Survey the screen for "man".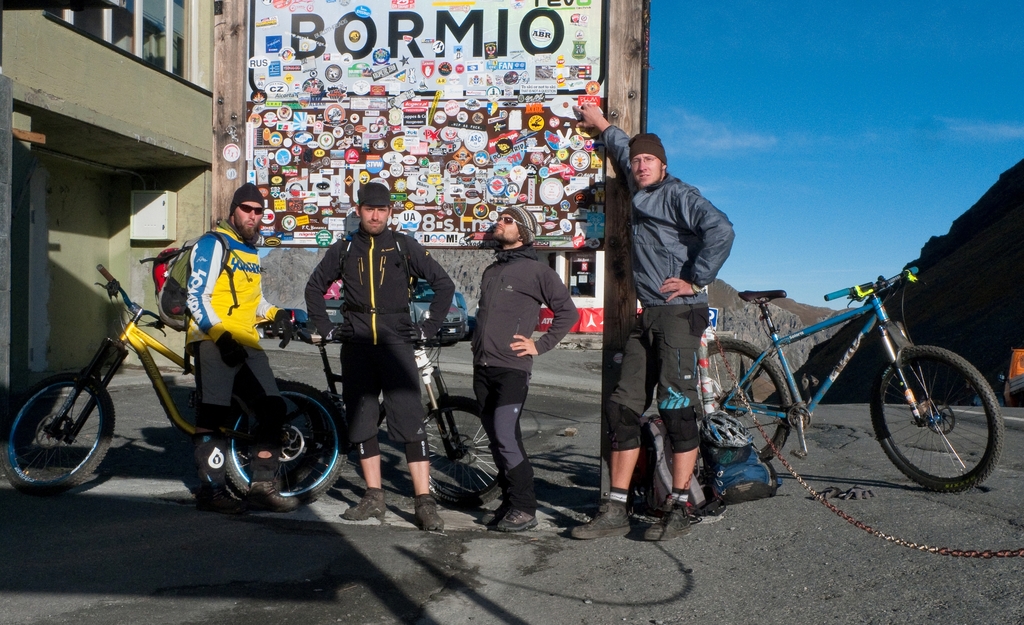
Survey found: bbox=[176, 181, 300, 514].
